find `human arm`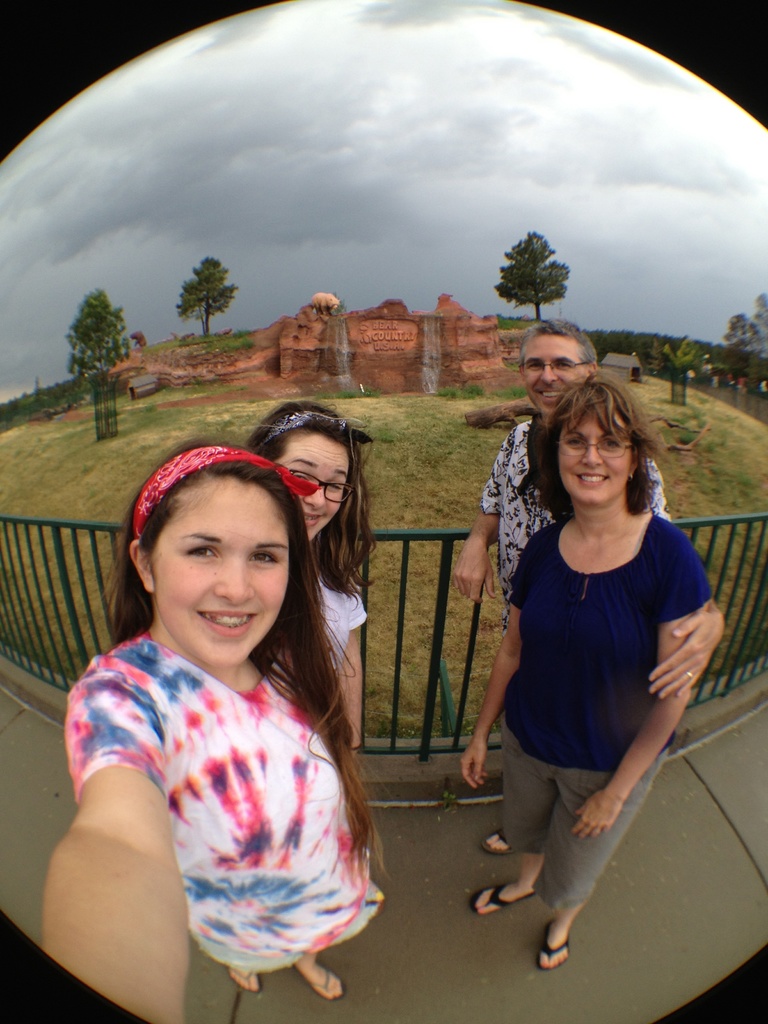
bbox=(449, 536, 554, 813)
